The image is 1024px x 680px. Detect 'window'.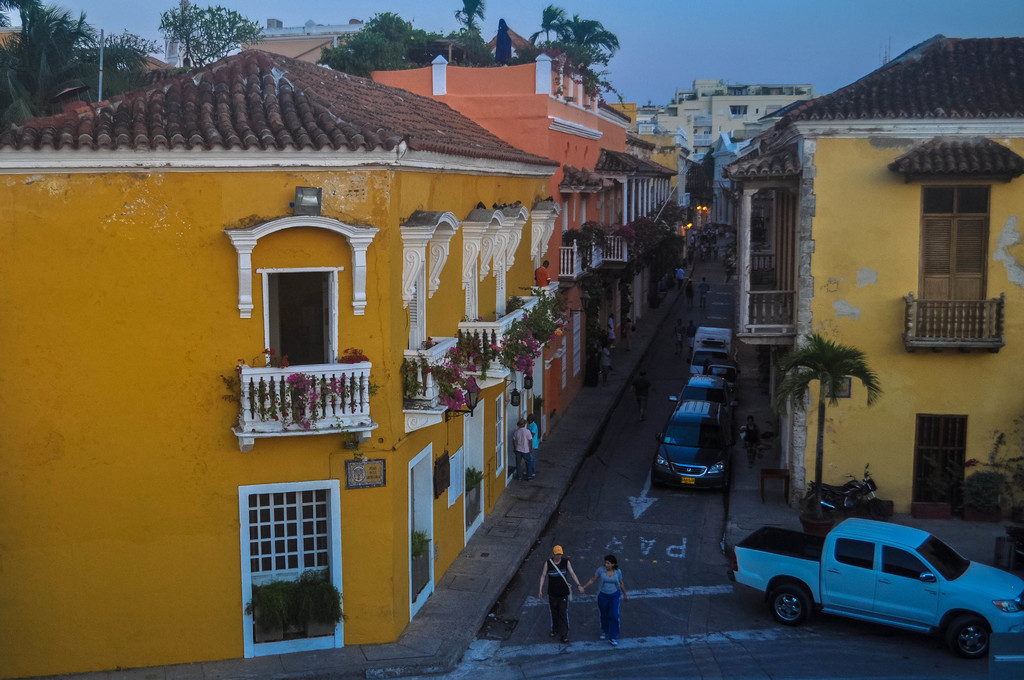
Detection: pyautogui.locateOnScreen(248, 471, 346, 638).
